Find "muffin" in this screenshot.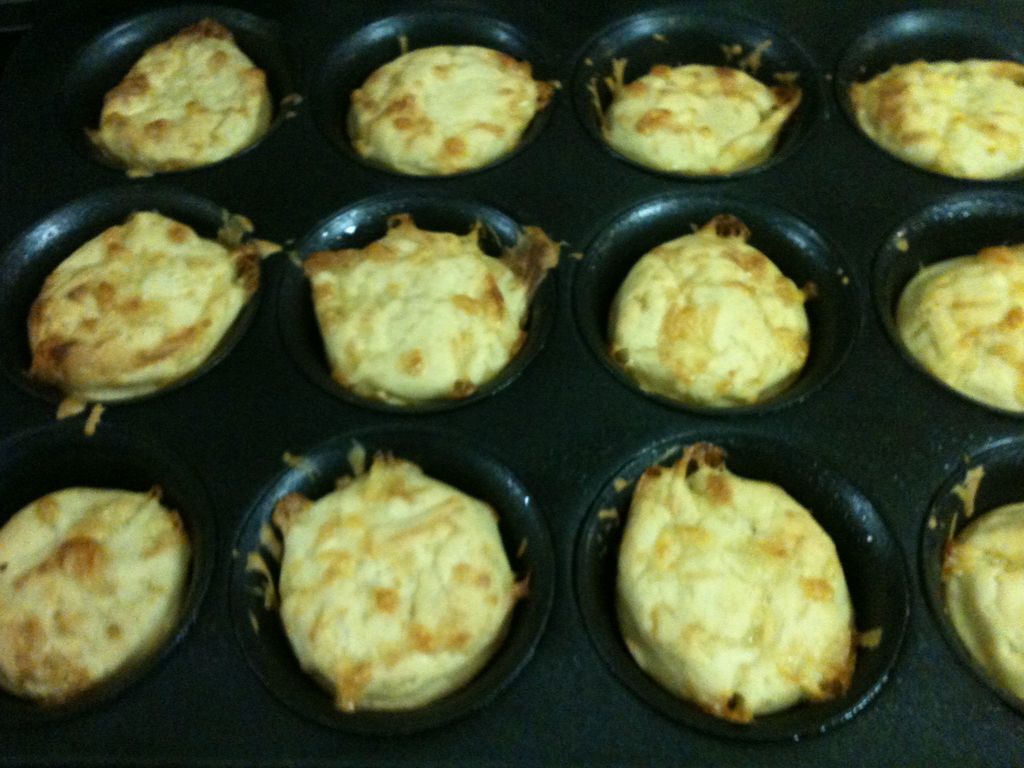
The bounding box for "muffin" is BBox(614, 443, 861, 721).
